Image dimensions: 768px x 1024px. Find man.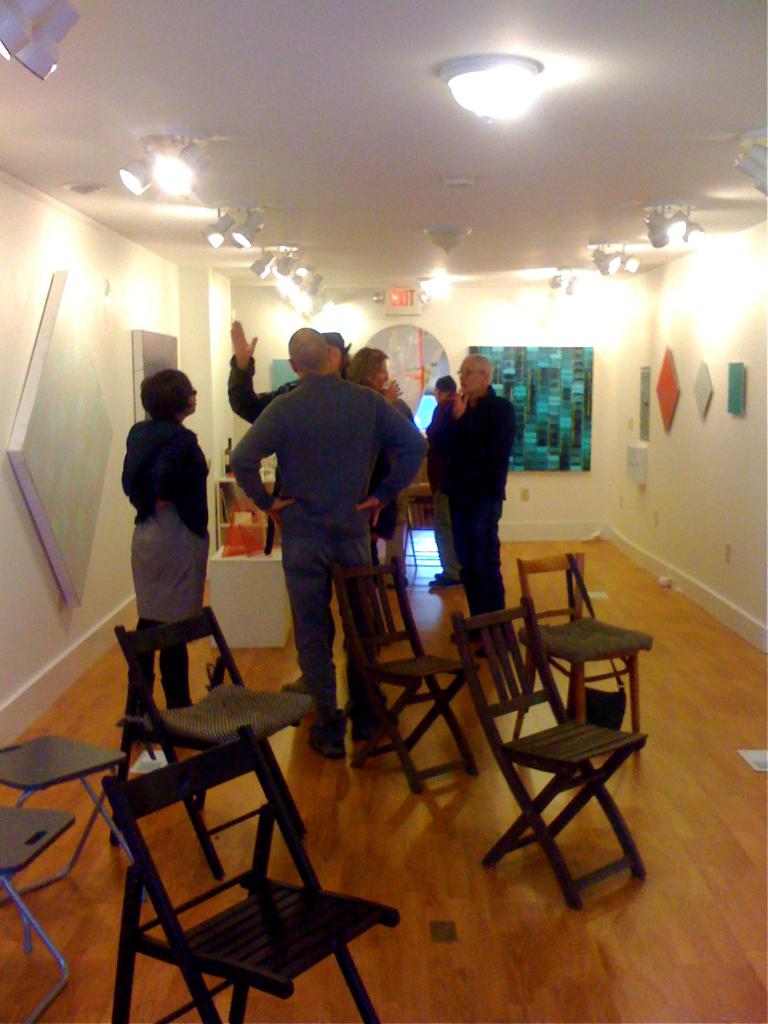
431:357:515:620.
